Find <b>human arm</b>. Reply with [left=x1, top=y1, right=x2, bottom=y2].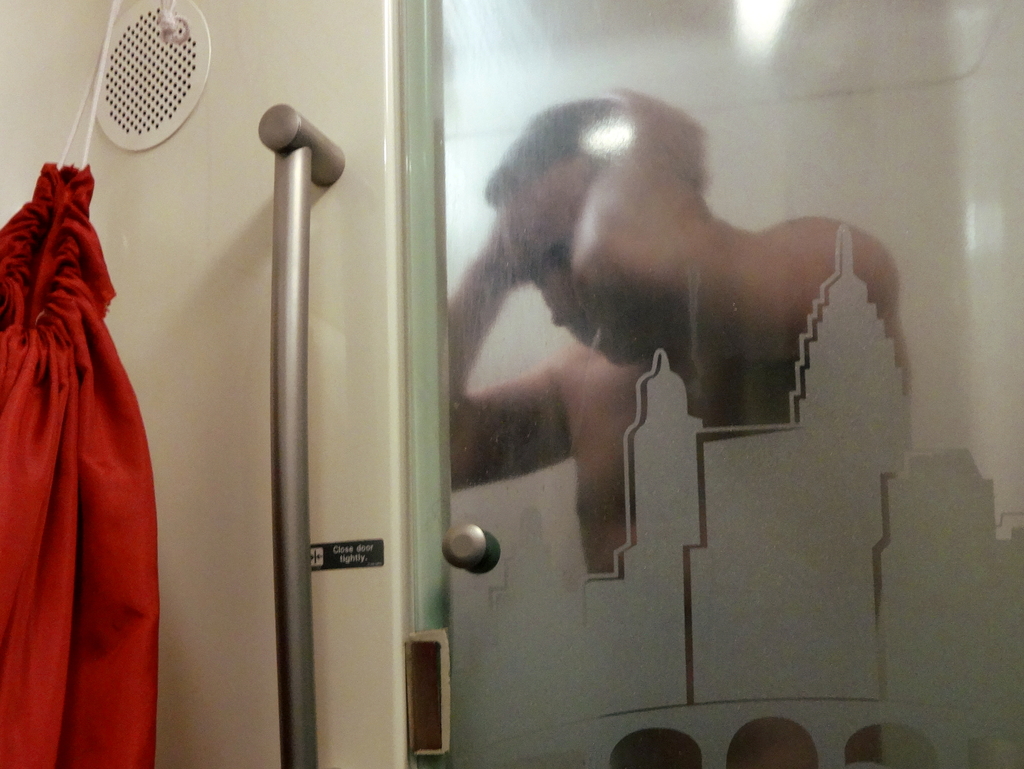
[left=449, top=220, right=575, bottom=496].
